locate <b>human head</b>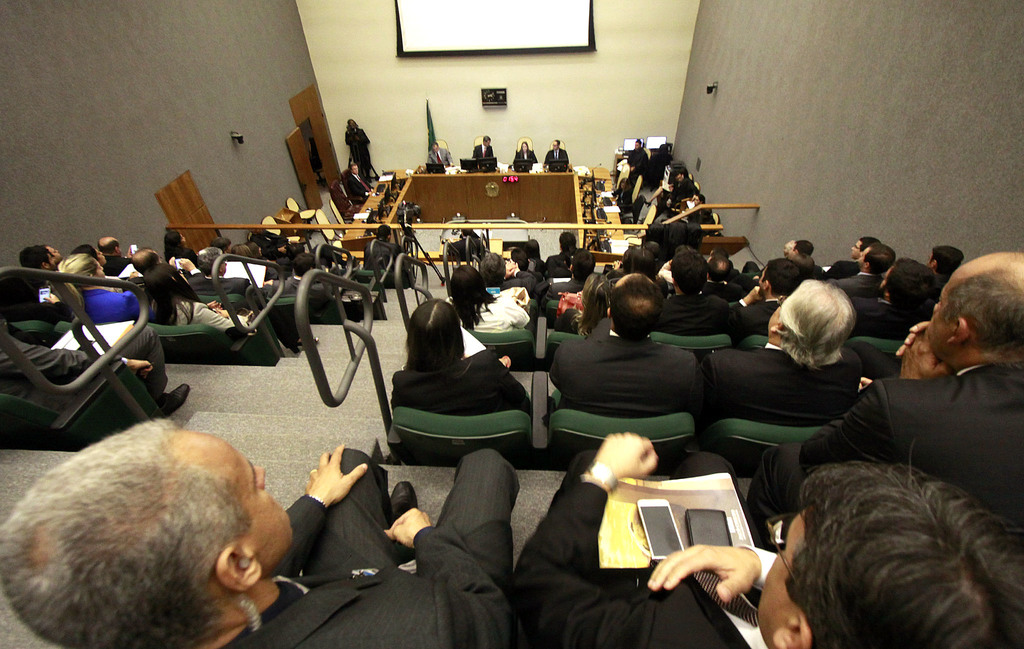
(631,249,655,278)
